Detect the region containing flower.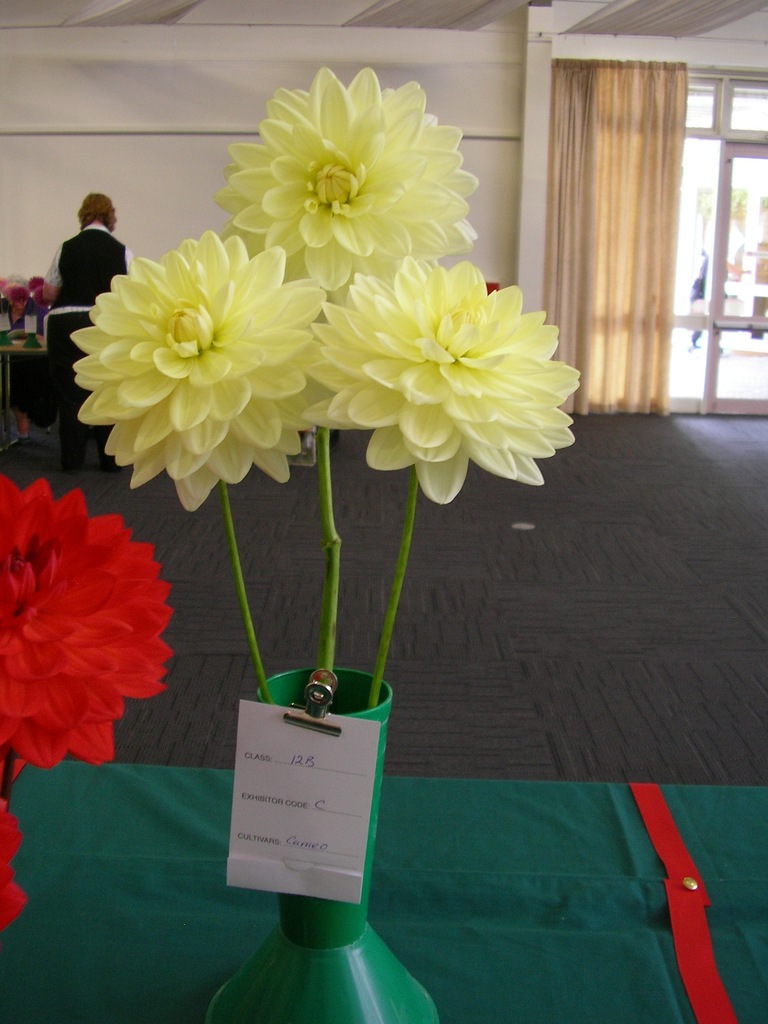
rect(6, 496, 180, 760).
